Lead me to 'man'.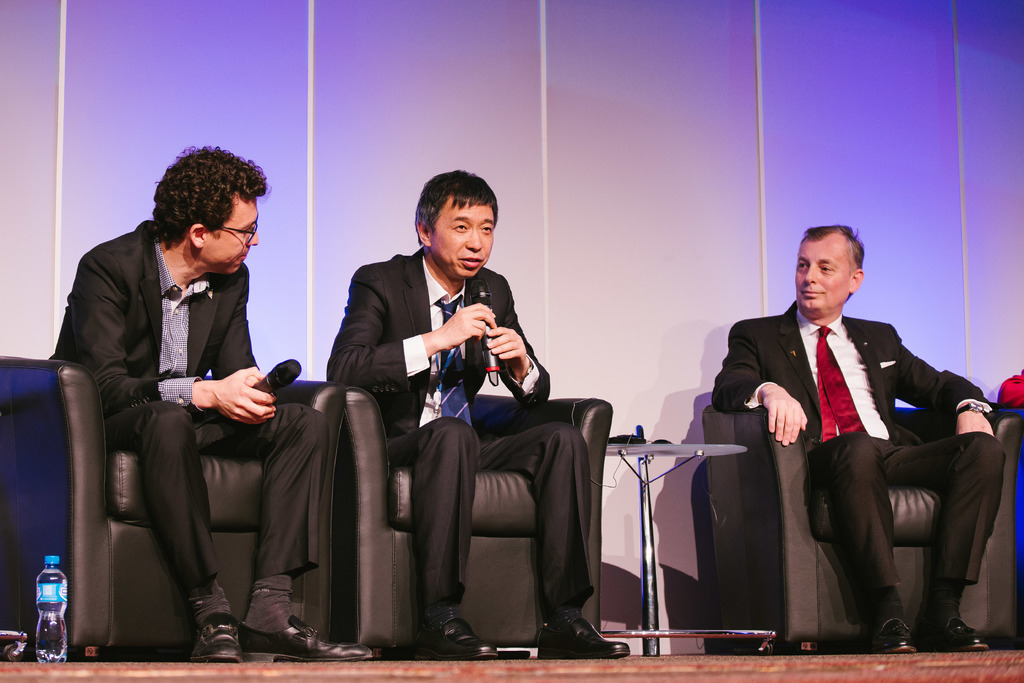
Lead to {"left": 327, "top": 167, "right": 631, "bottom": 662}.
